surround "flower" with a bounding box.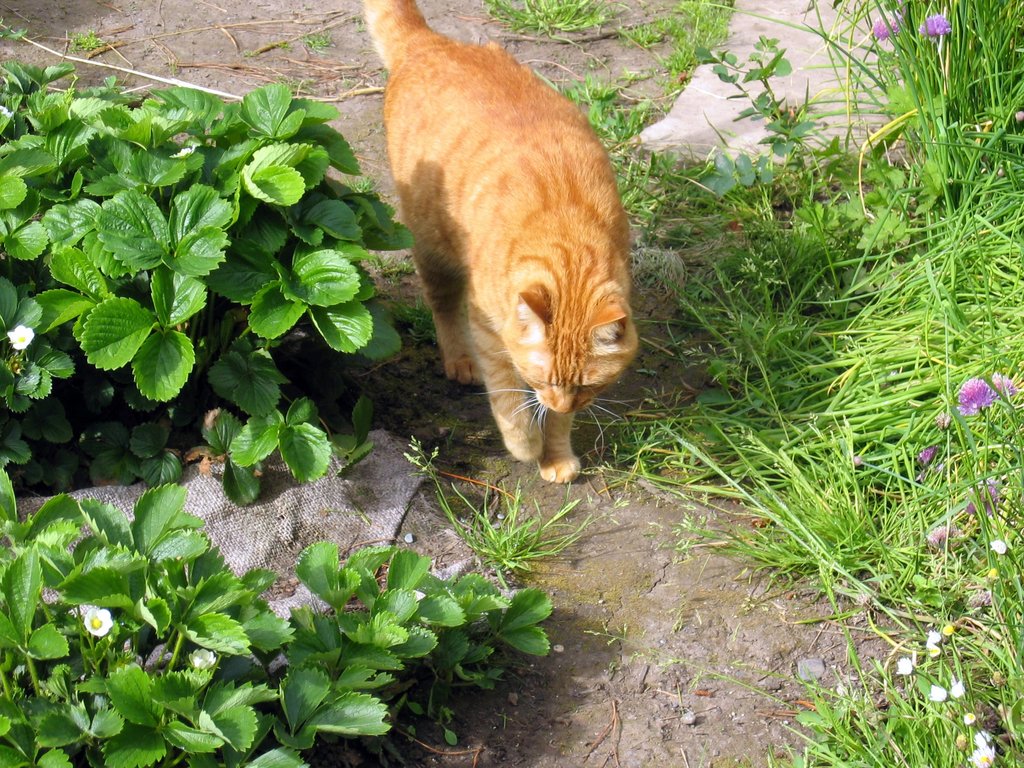
(x1=932, y1=684, x2=949, y2=701).
